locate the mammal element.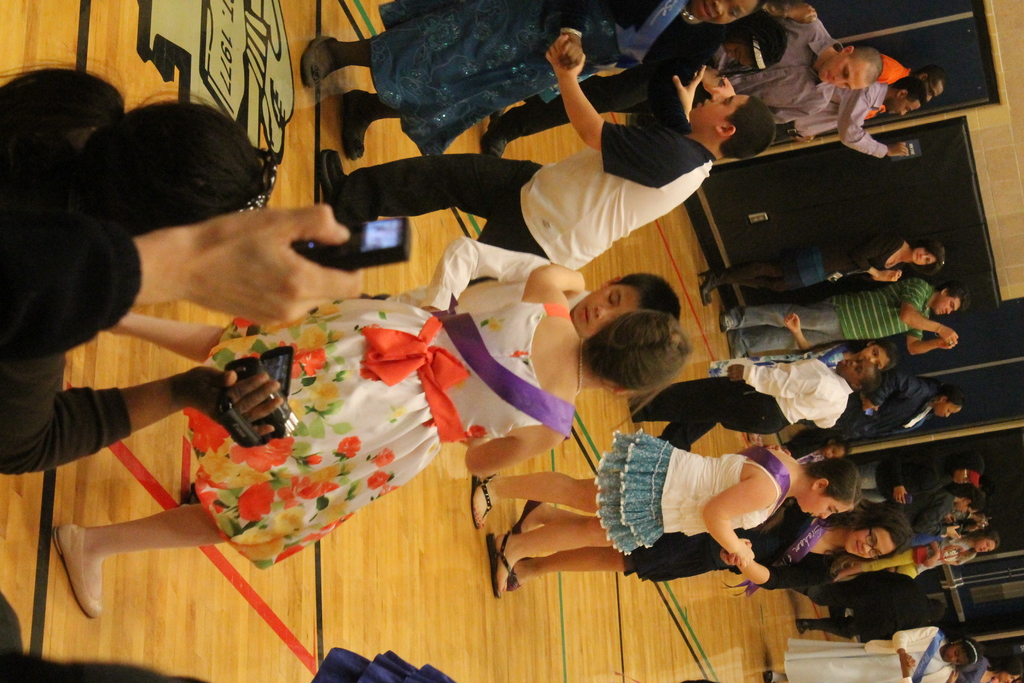
Element bbox: bbox=[49, 311, 691, 620].
